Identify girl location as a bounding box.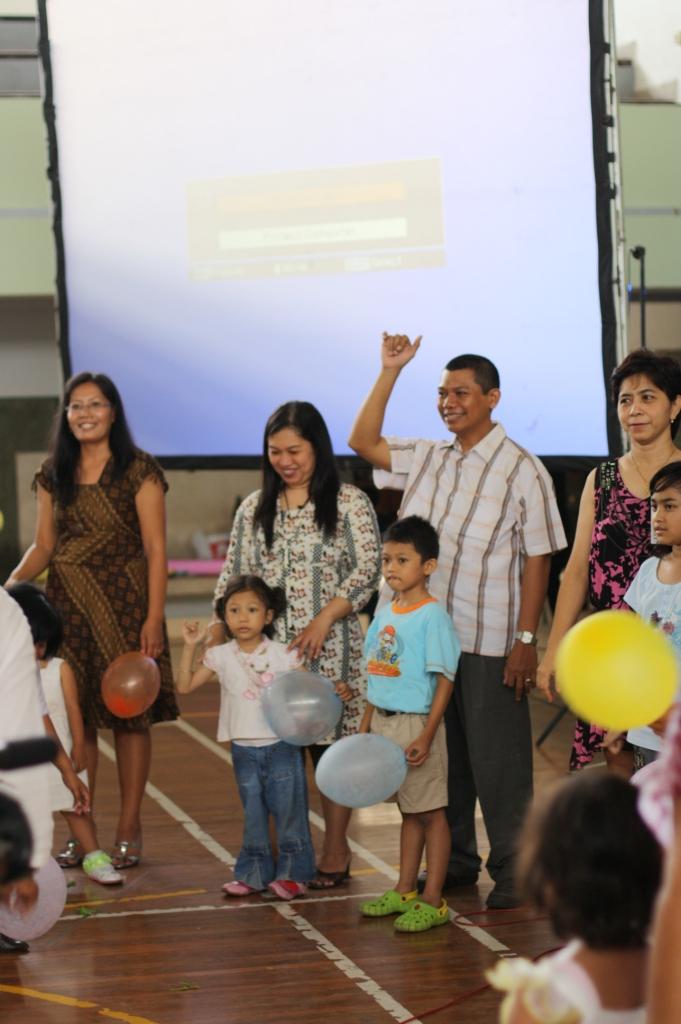
(483, 764, 669, 1023).
